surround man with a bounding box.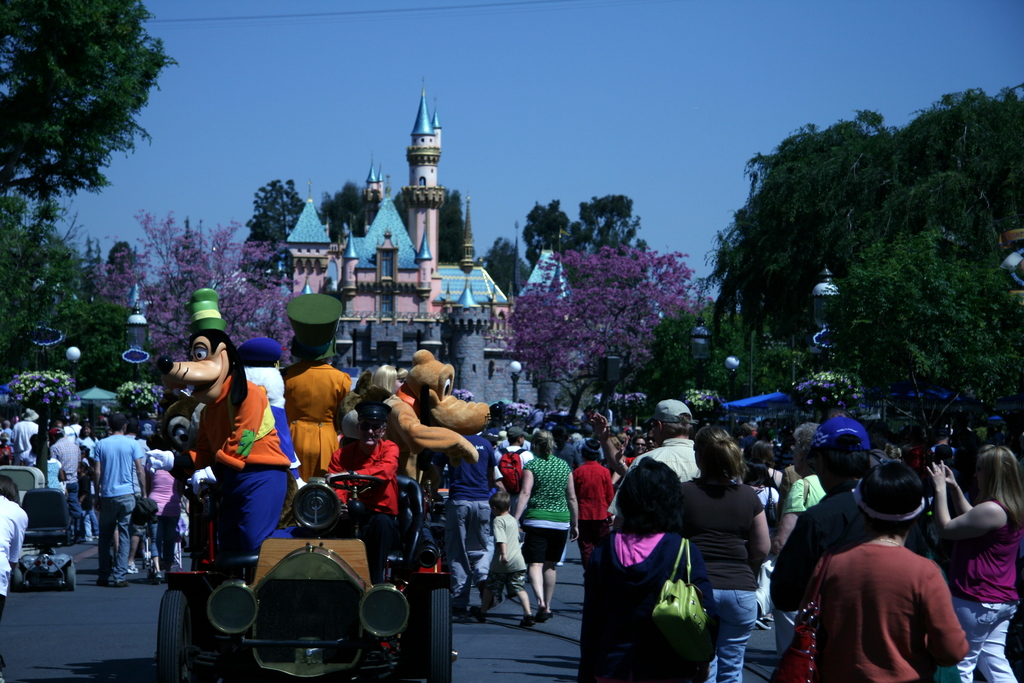
box(440, 431, 499, 620).
